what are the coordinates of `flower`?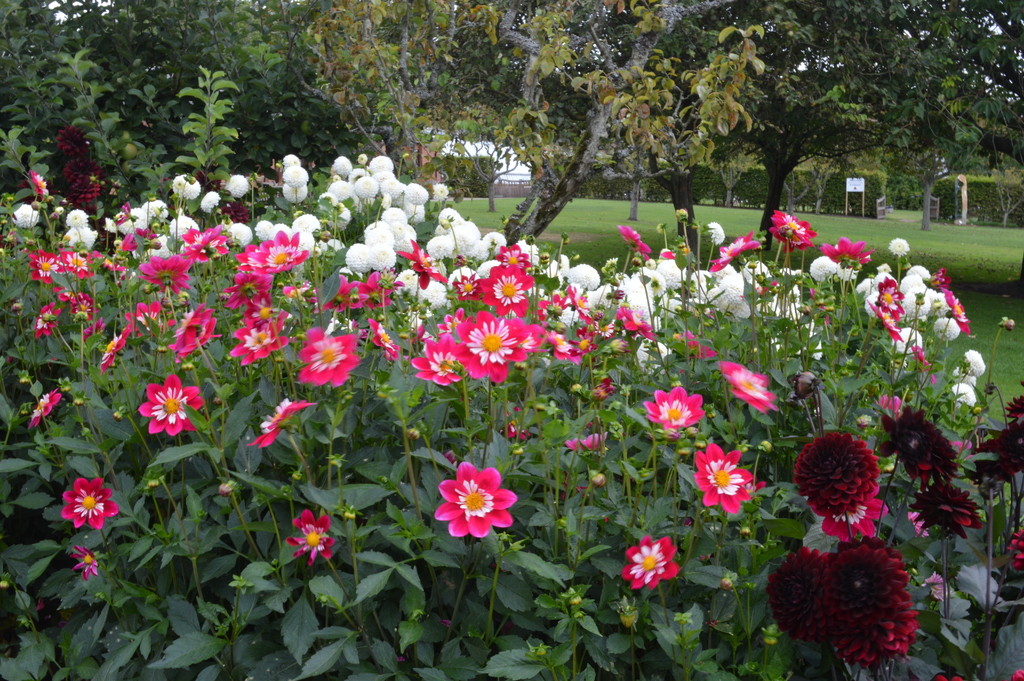
box=[907, 484, 987, 541].
